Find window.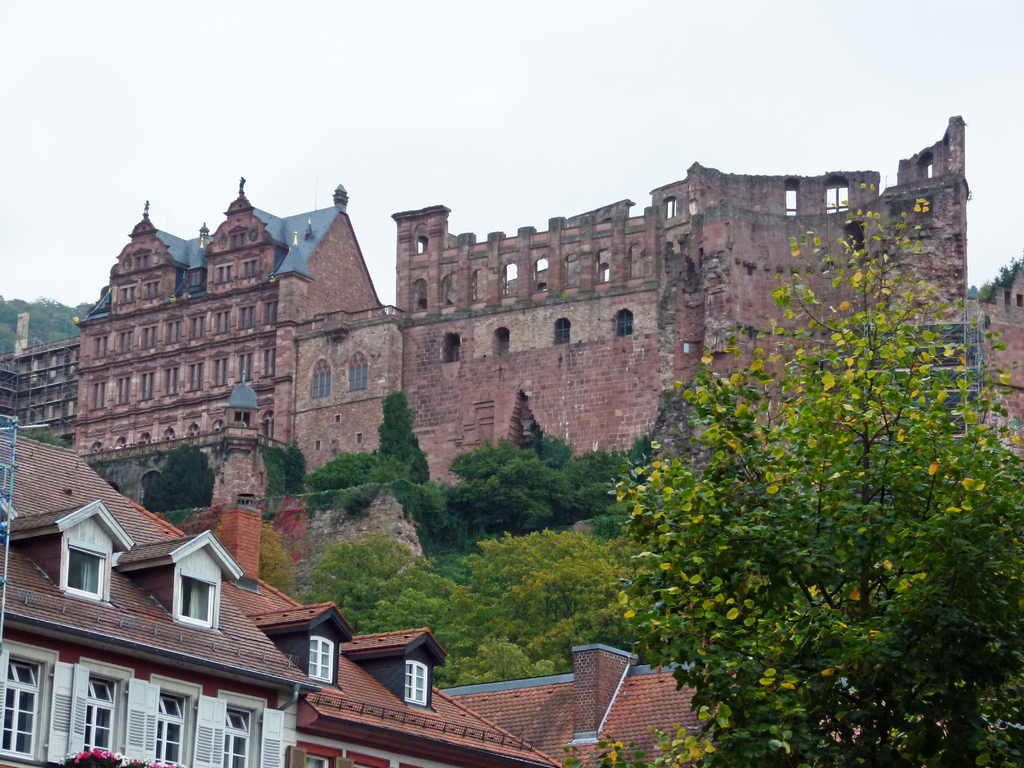
(263,297,279,324).
